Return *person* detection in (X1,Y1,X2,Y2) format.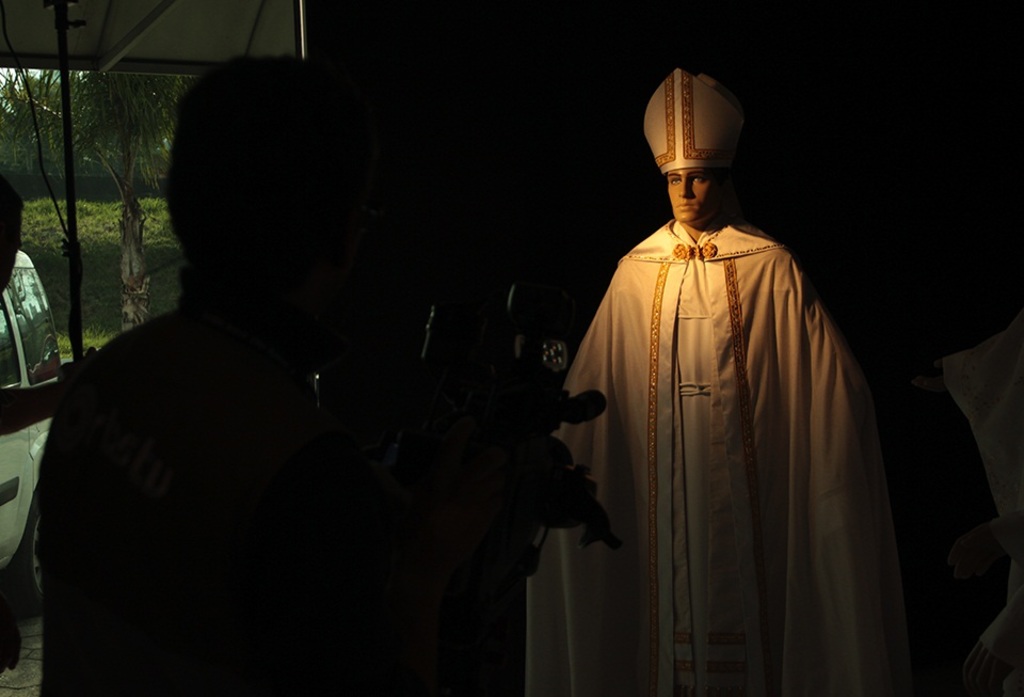
(38,50,523,696).
